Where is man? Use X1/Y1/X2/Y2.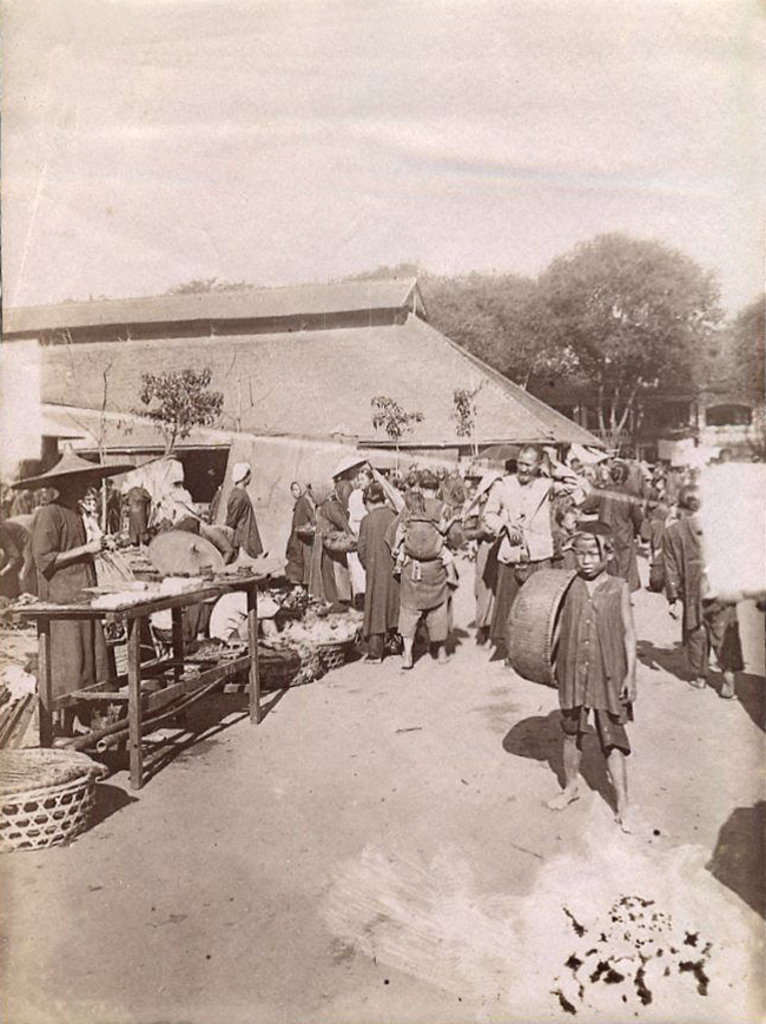
478/443/596/659.
